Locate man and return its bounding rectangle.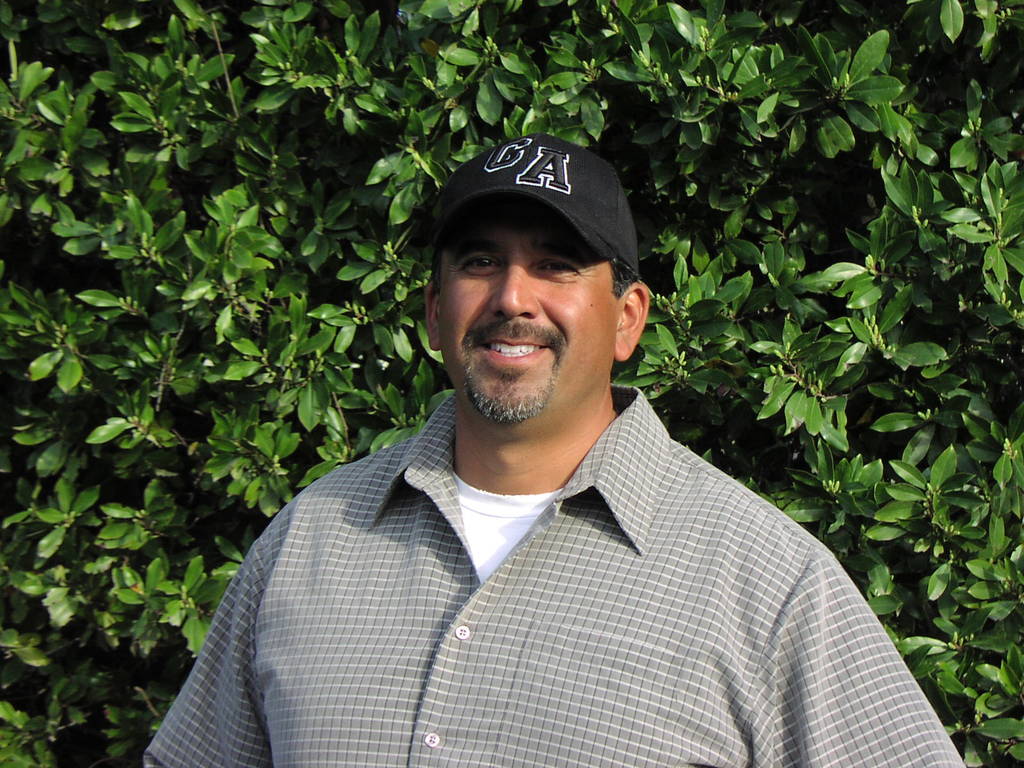
locate(141, 129, 975, 767).
